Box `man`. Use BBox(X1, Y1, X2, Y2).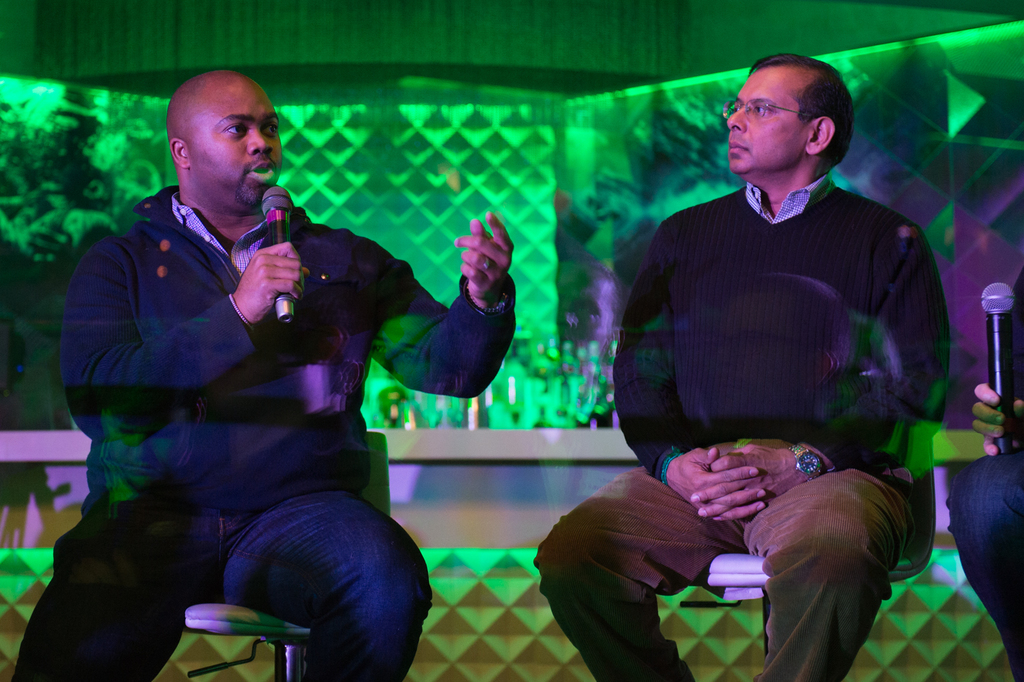
BBox(534, 52, 946, 681).
